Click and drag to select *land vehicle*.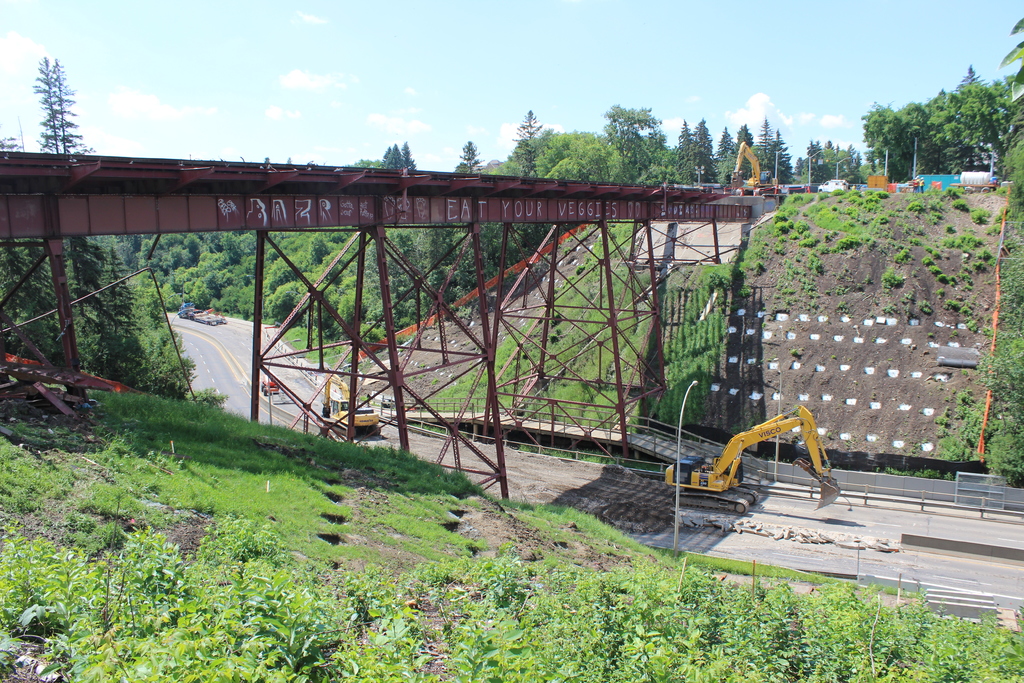
Selection: (x1=326, y1=375, x2=378, y2=436).
